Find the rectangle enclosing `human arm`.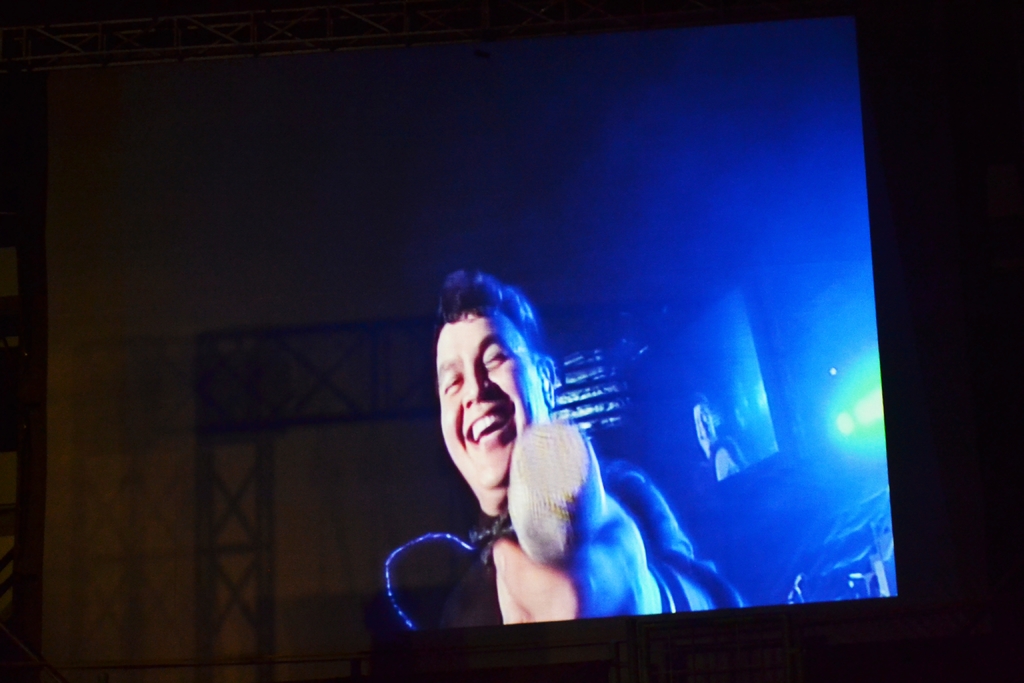
detection(495, 460, 733, 619).
